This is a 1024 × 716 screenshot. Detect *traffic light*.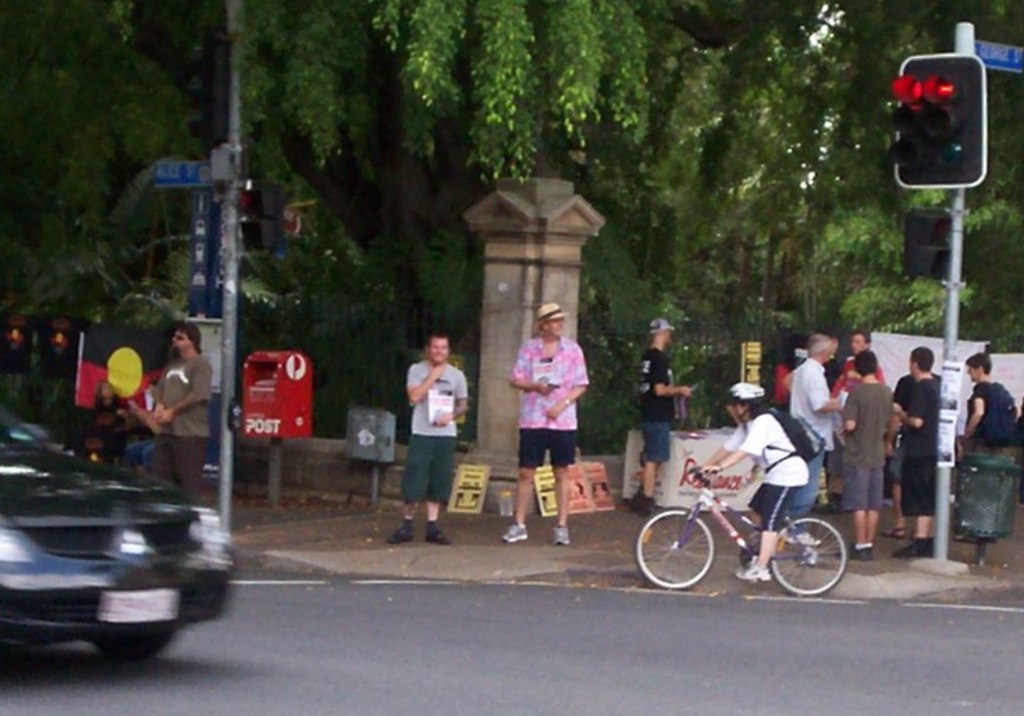
903 211 952 277.
